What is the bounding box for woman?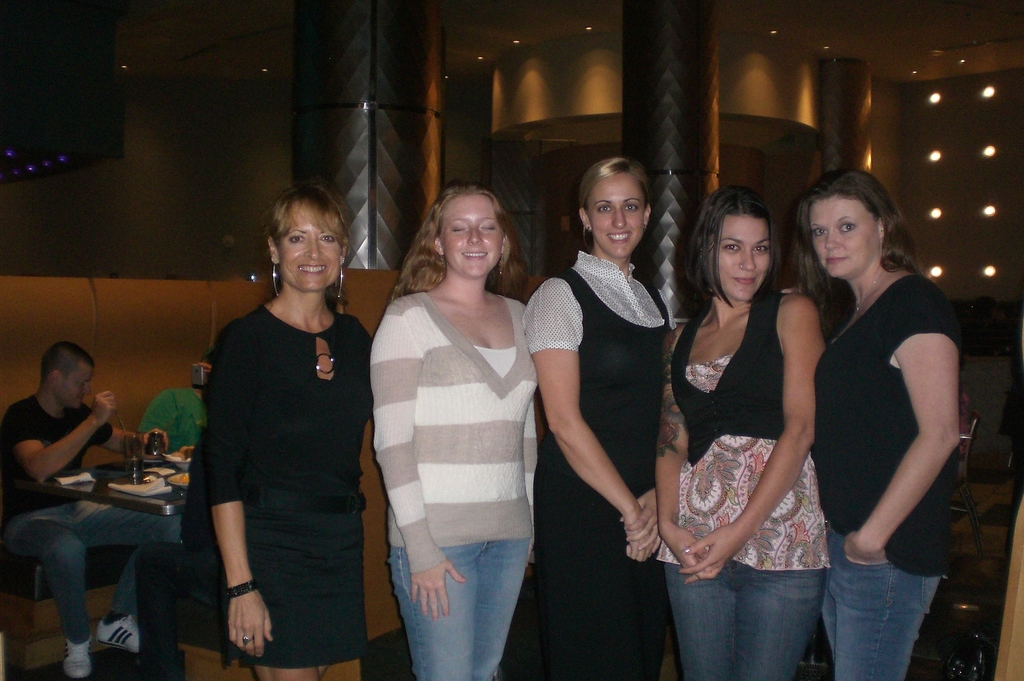
[left=184, top=179, right=387, bottom=680].
